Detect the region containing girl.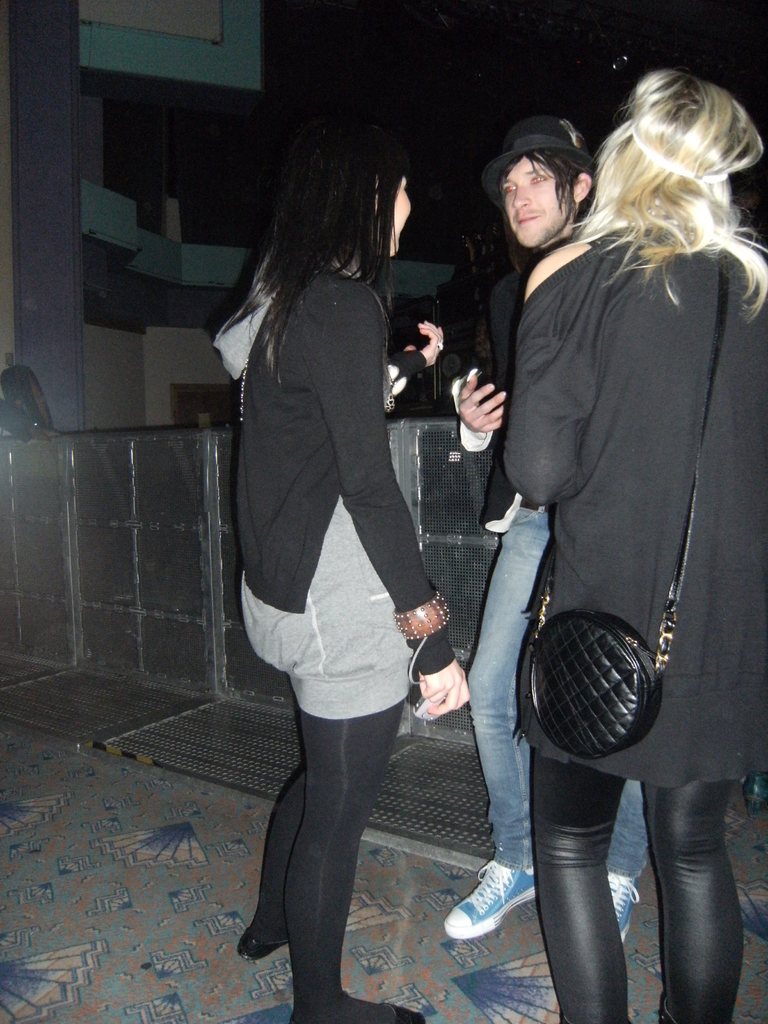
locate(506, 69, 767, 1020).
